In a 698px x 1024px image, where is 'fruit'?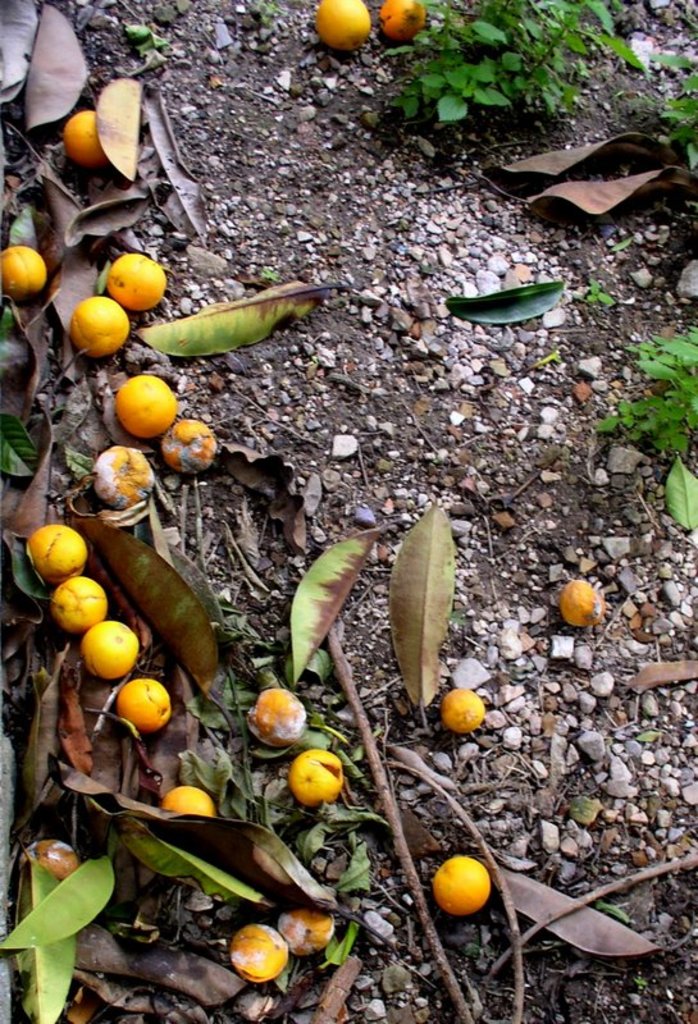
[53, 576, 110, 636].
